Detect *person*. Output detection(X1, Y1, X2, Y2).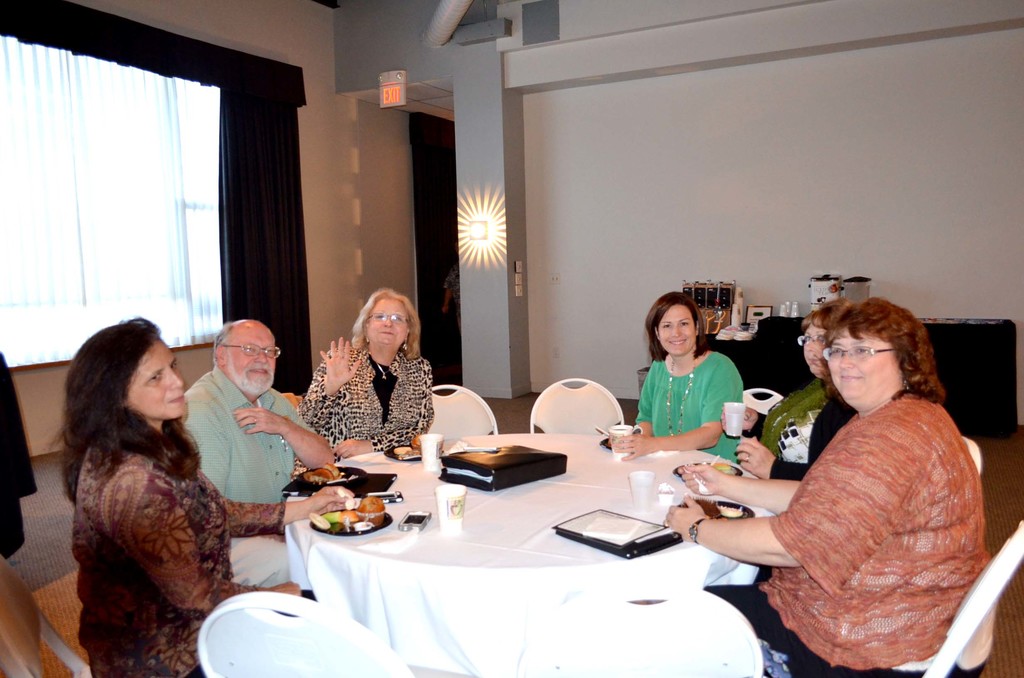
detection(667, 301, 987, 677).
